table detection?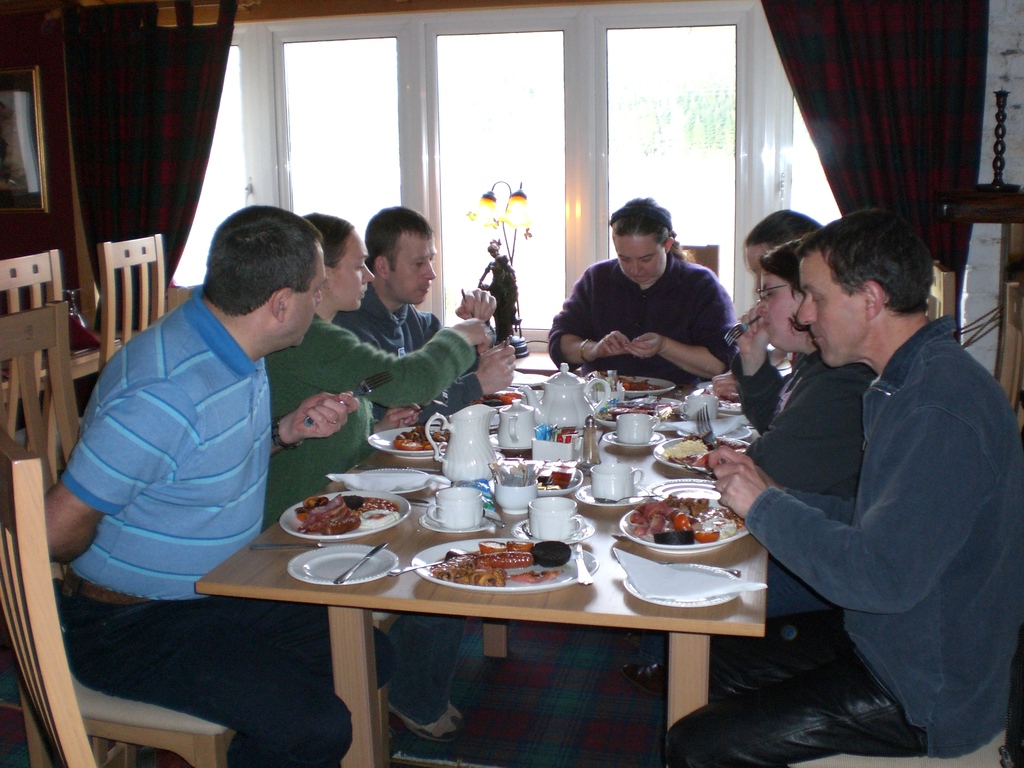
box(163, 395, 812, 767)
